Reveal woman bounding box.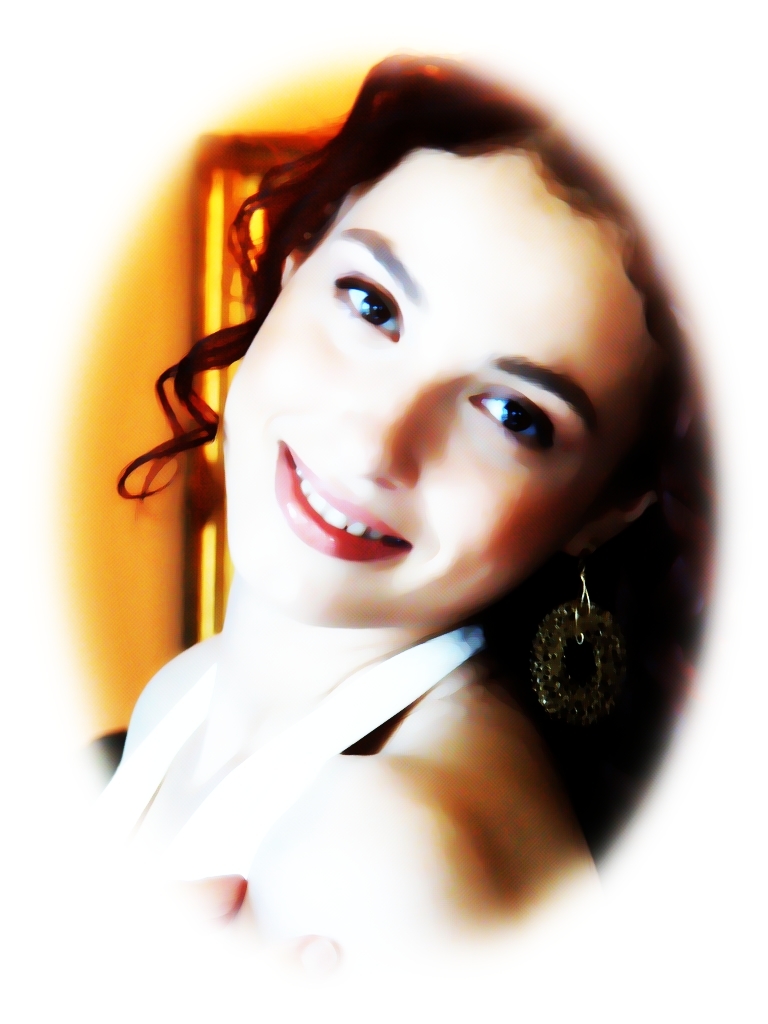
Revealed: left=69, top=35, right=746, bottom=947.
